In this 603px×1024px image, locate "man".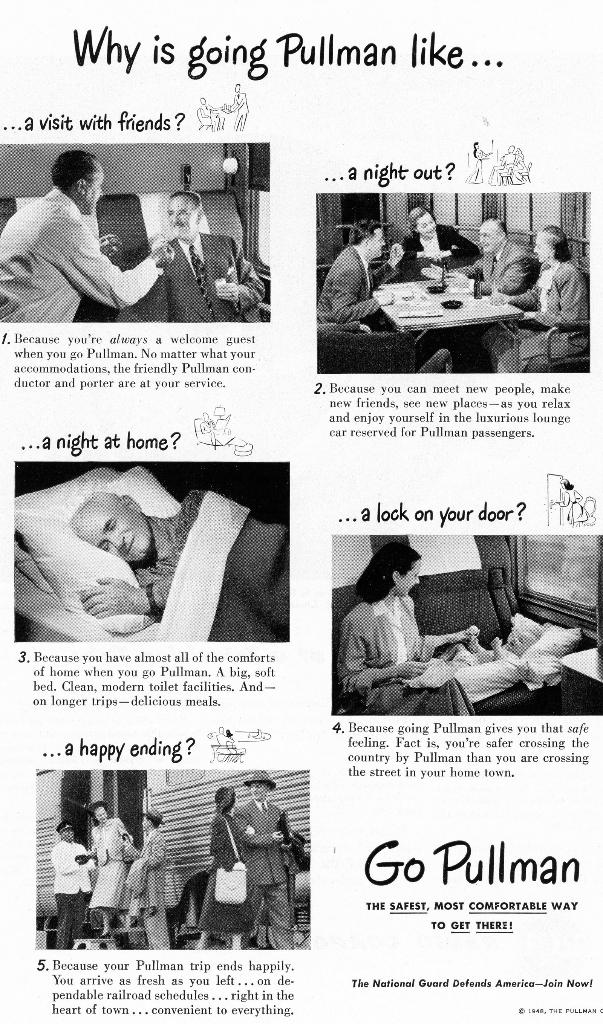
Bounding box: (129,809,166,952).
